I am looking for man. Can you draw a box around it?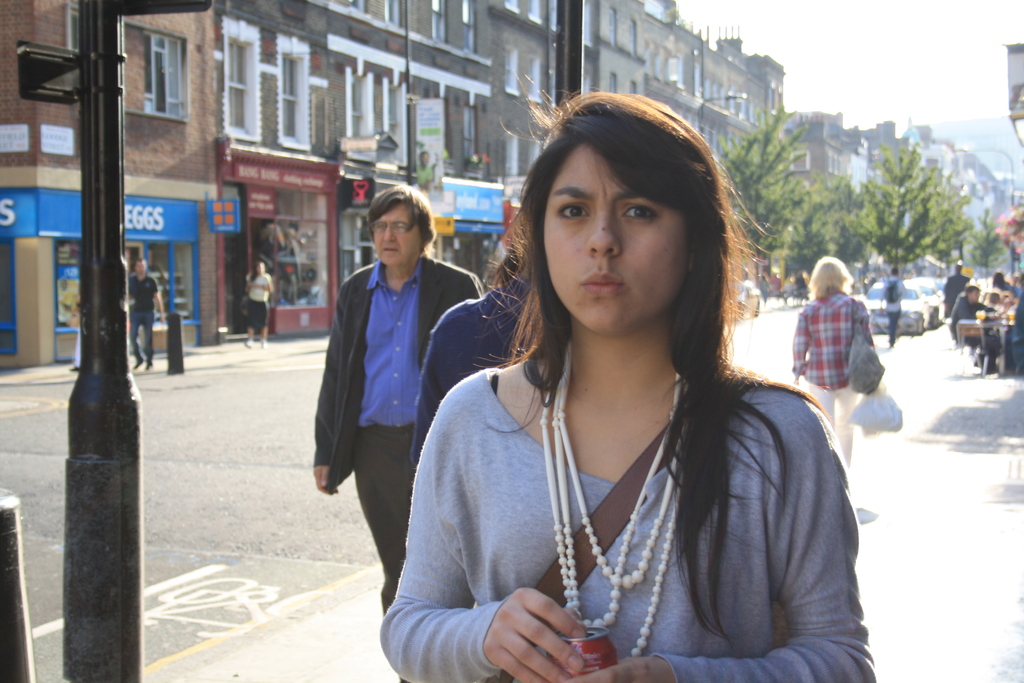
Sure, the bounding box is Rect(313, 166, 509, 633).
